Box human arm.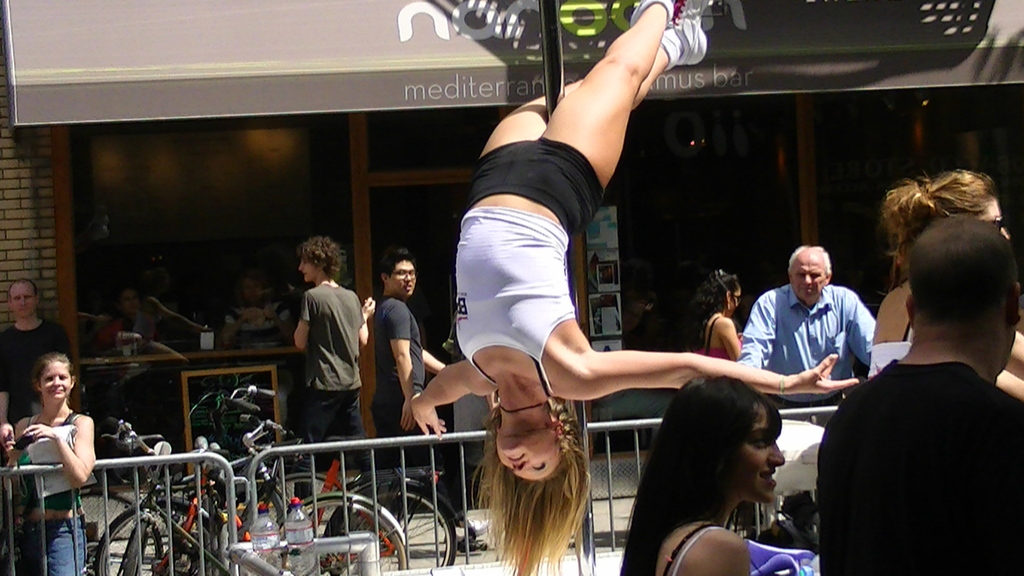
region(292, 294, 312, 350).
